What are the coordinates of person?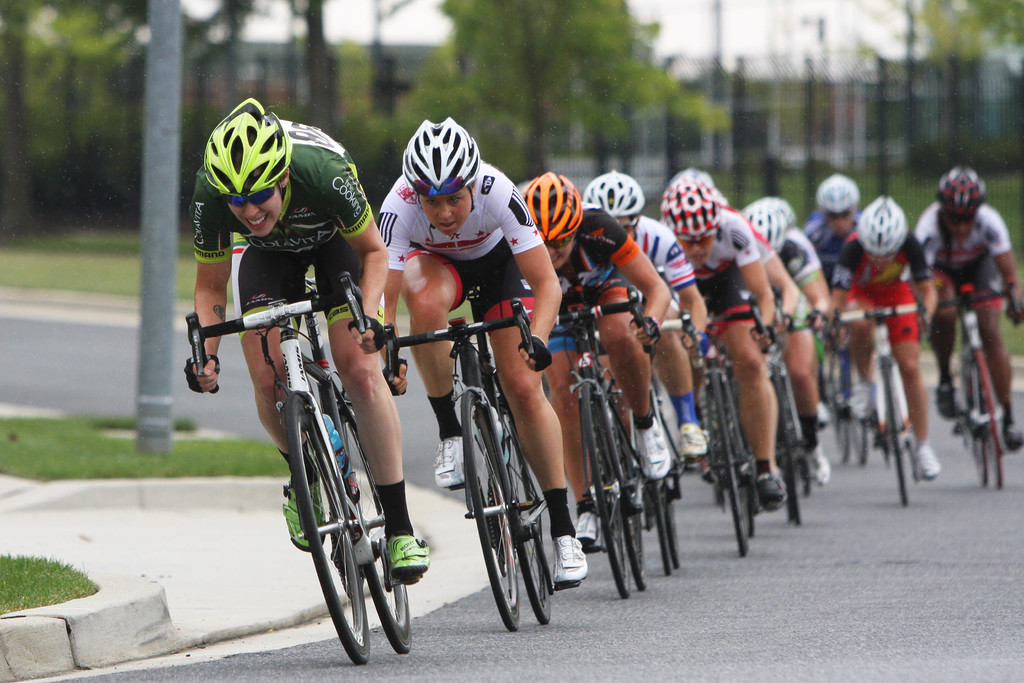
left=792, top=176, right=870, bottom=422.
